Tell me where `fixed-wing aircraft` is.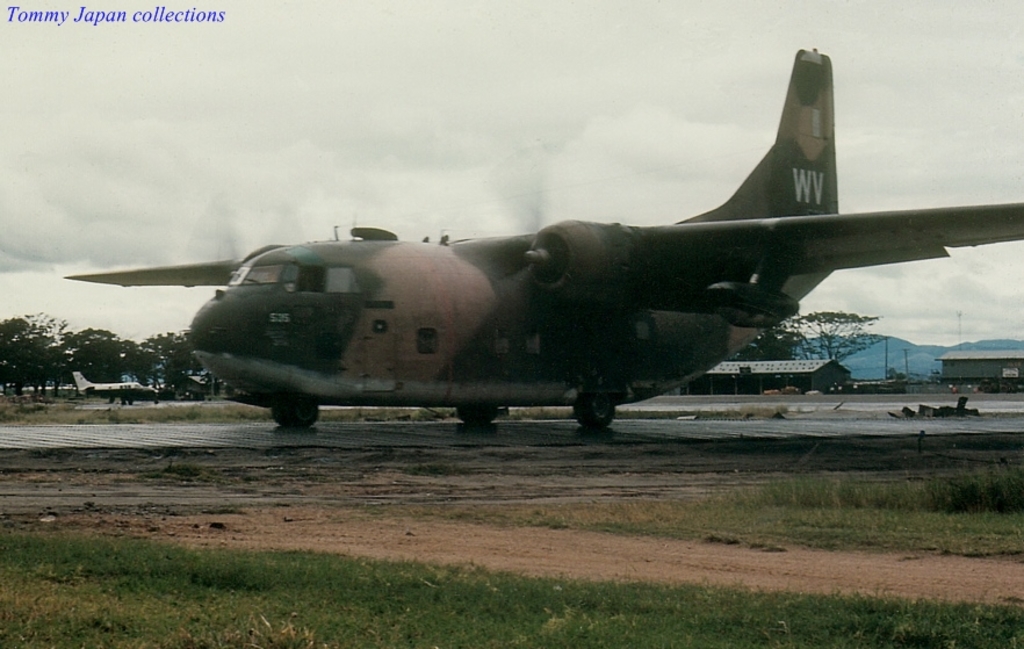
`fixed-wing aircraft` is at bbox(66, 45, 1023, 437).
